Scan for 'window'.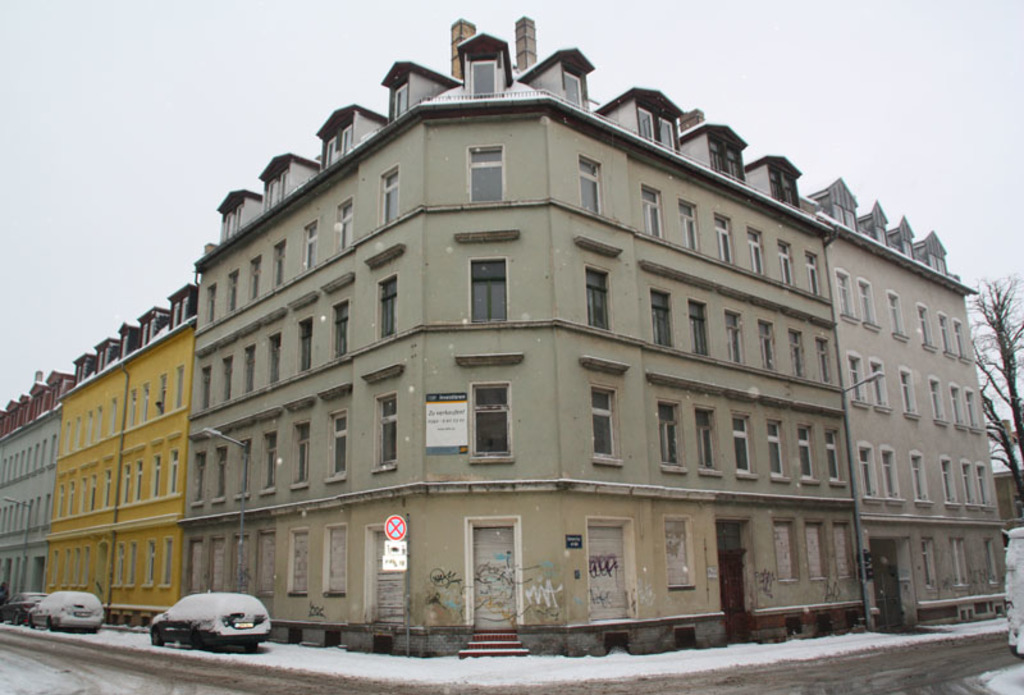
Scan result: 837,265,852,326.
